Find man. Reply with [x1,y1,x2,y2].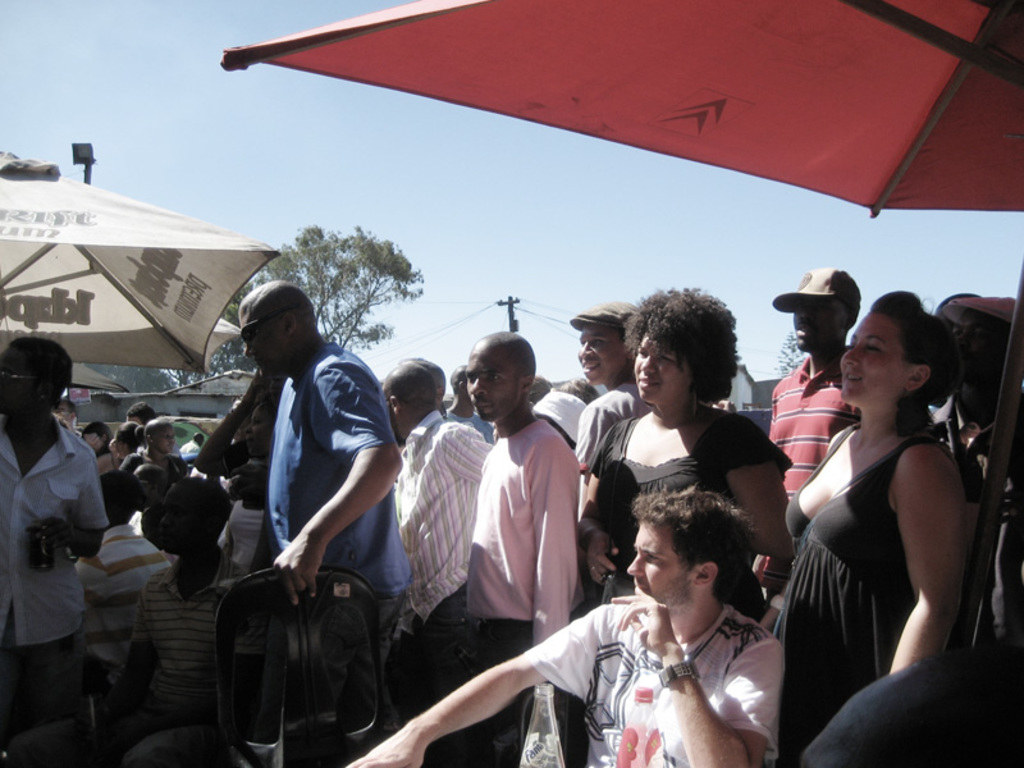
[764,266,863,497].
